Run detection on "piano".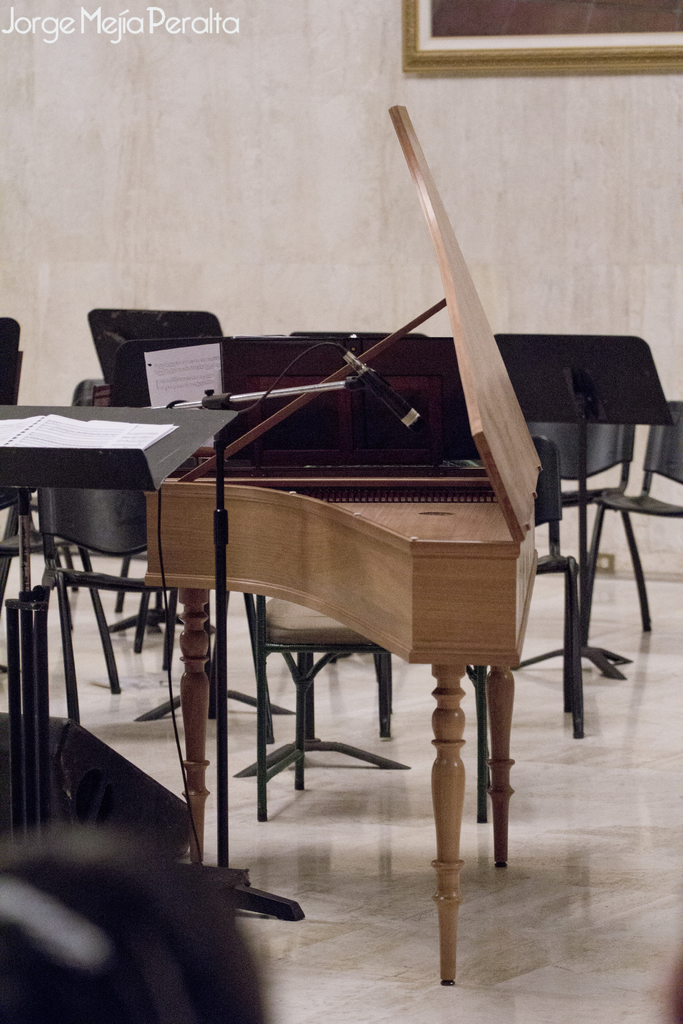
Result: l=146, t=104, r=550, b=979.
